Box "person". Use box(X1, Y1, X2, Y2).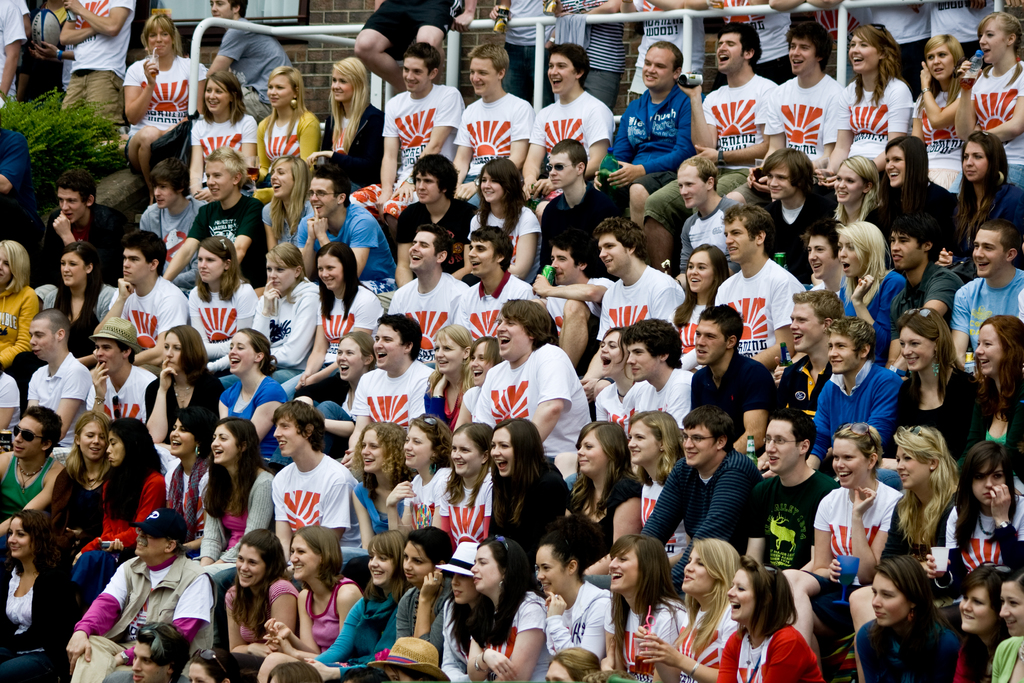
box(118, 612, 184, 679).
